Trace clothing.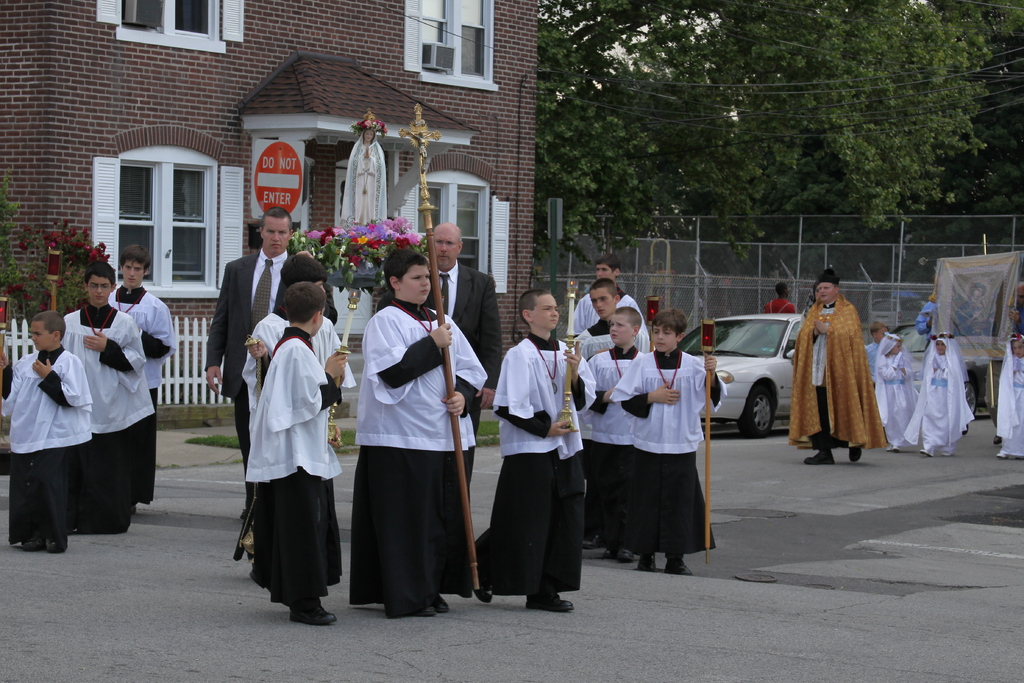
Traced to [left=470, top=330, right=595, bottom=594].
